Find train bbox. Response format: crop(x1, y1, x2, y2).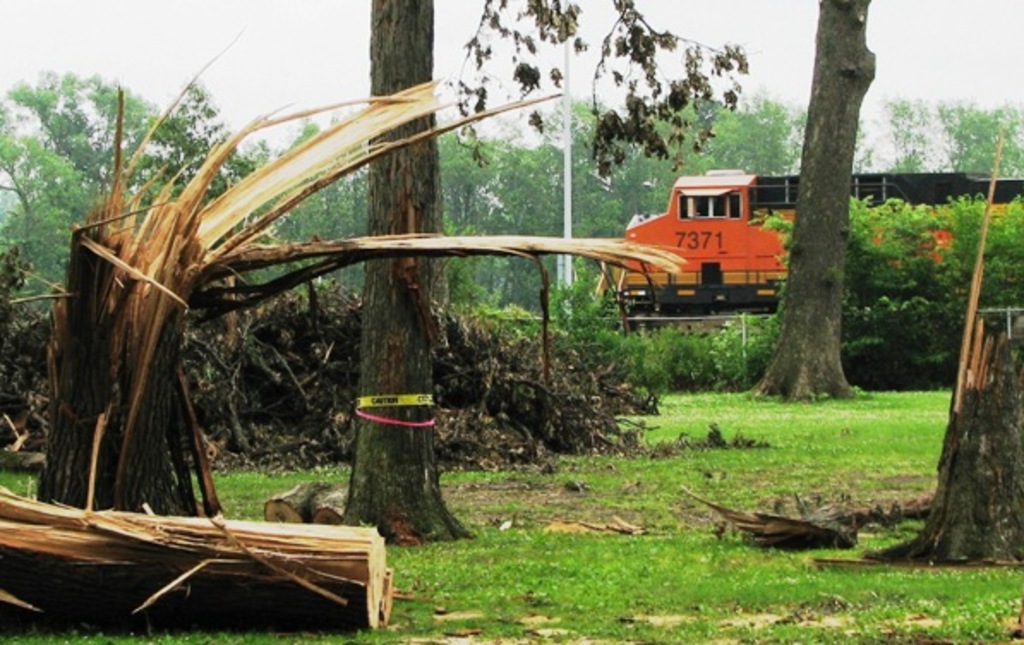
crop(619, 163, 1022, 319).
